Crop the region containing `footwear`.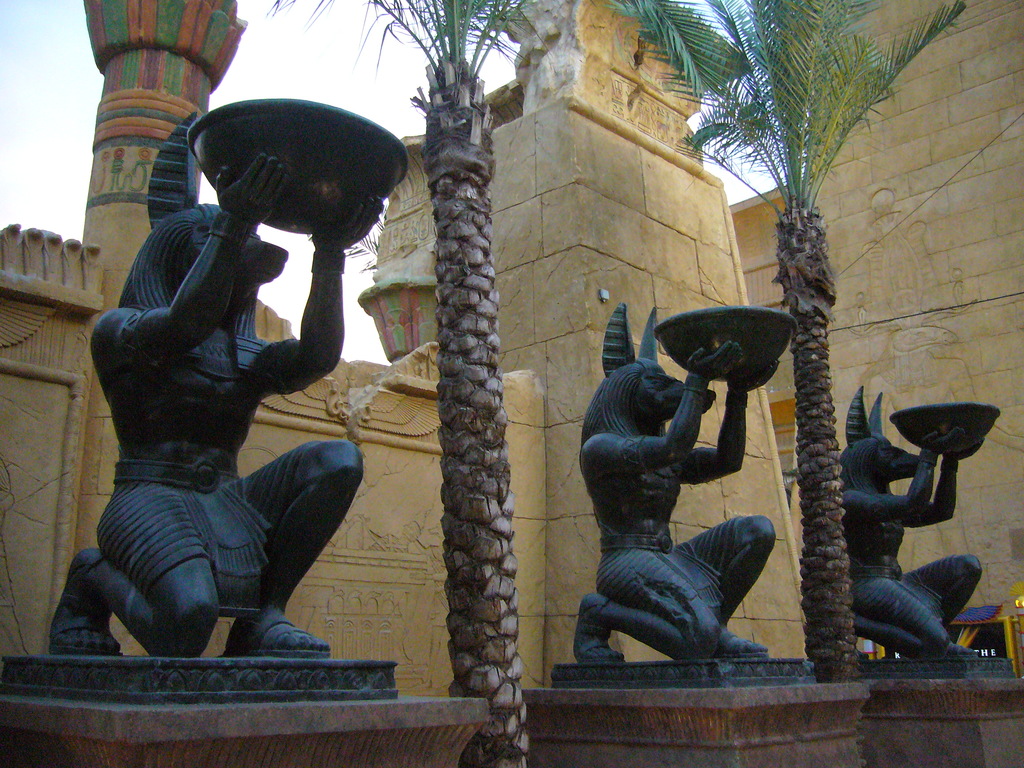
Crop region: (x1=218, y1=616, x2=334, y2=662).
